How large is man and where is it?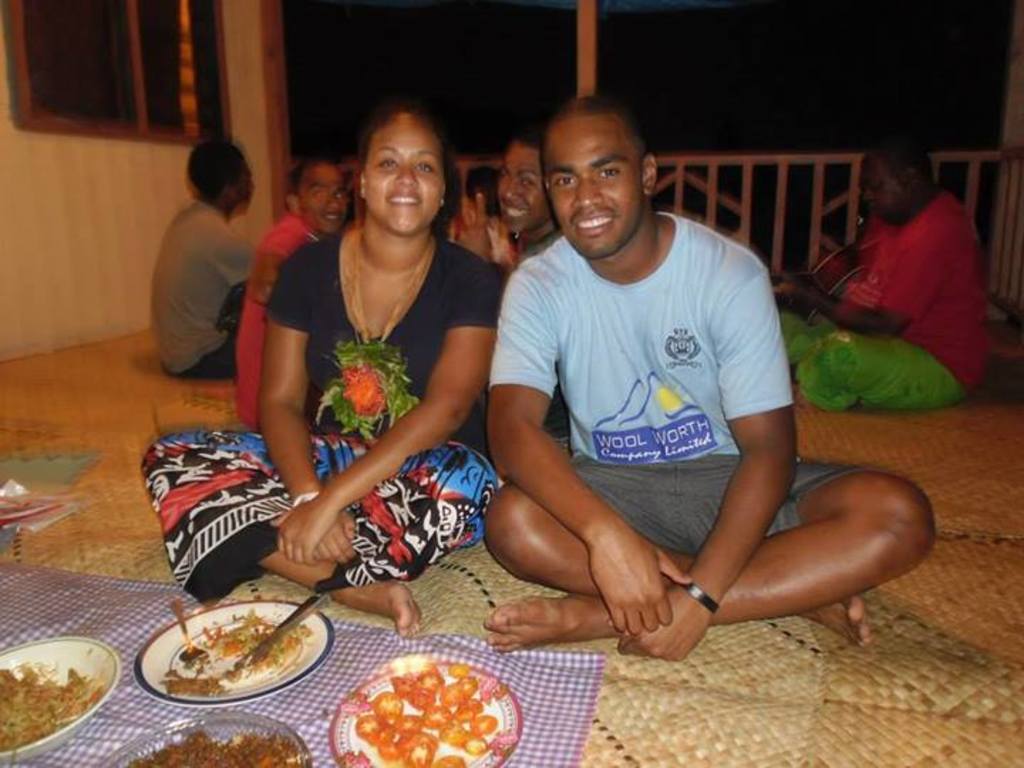
Bounding box: 228, 164, 344, 421.
